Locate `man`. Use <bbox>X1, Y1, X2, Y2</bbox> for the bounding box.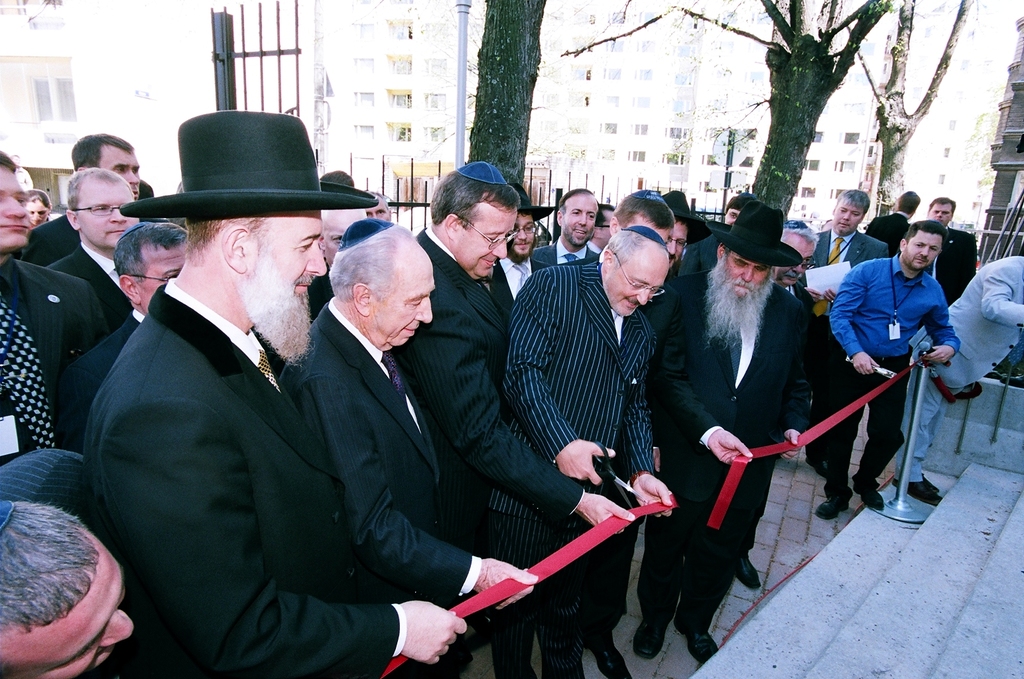
<bbox>0, 481, 133, 678</bbox>.
